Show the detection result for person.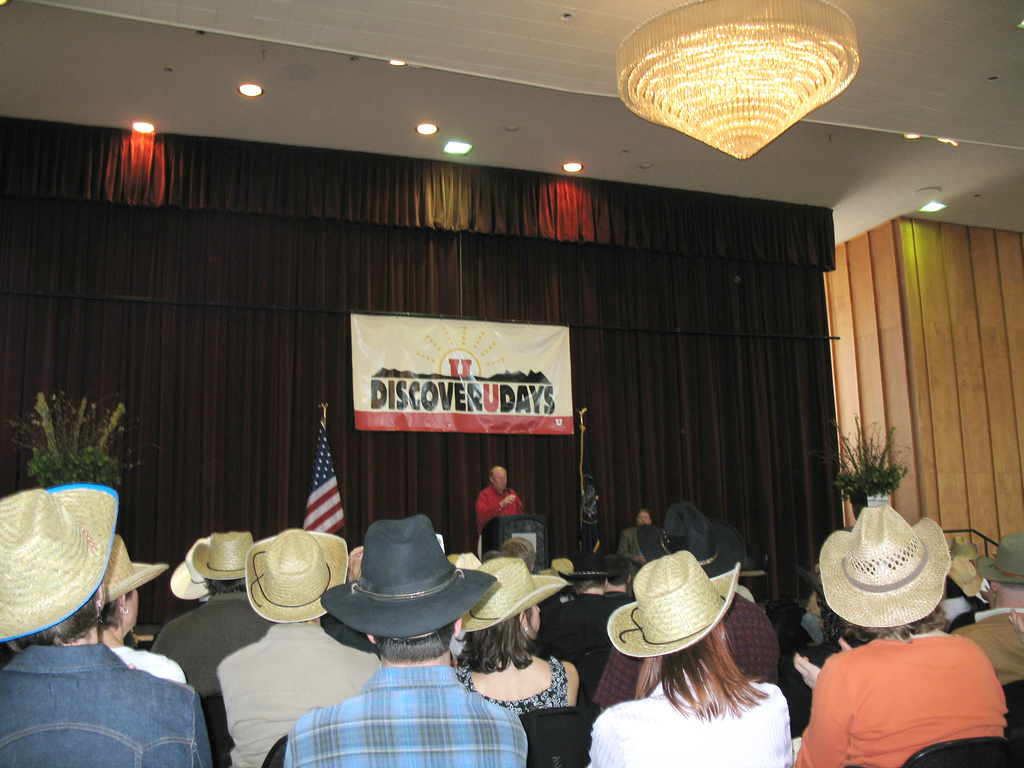
[449, 558, 592, 722].
